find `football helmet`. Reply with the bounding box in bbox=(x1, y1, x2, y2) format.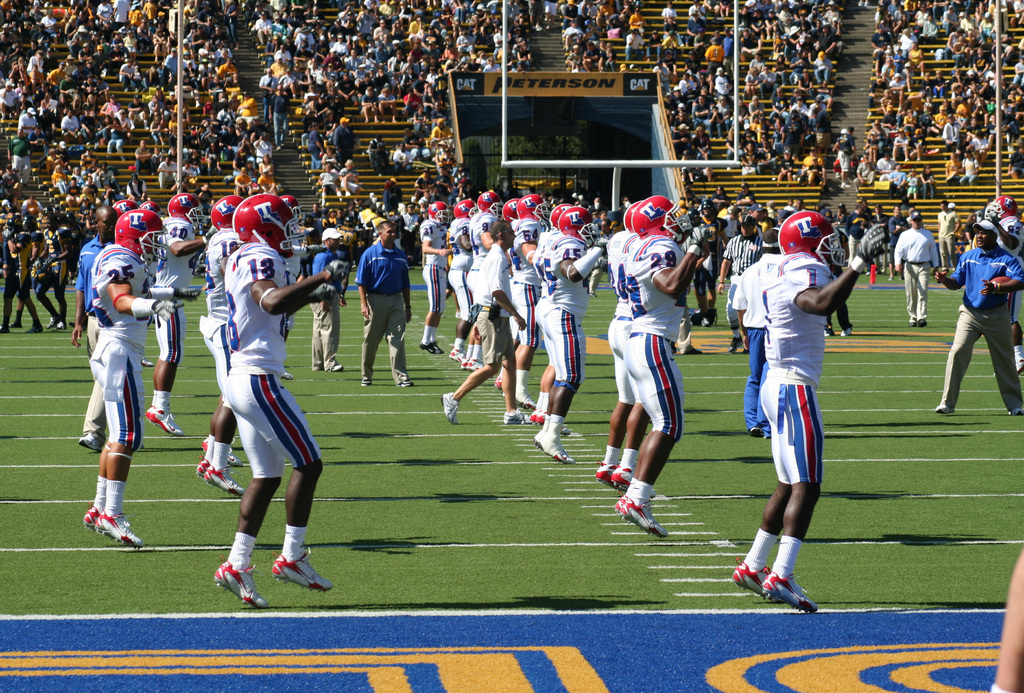
bbox=(212, 198, 246, 227).
